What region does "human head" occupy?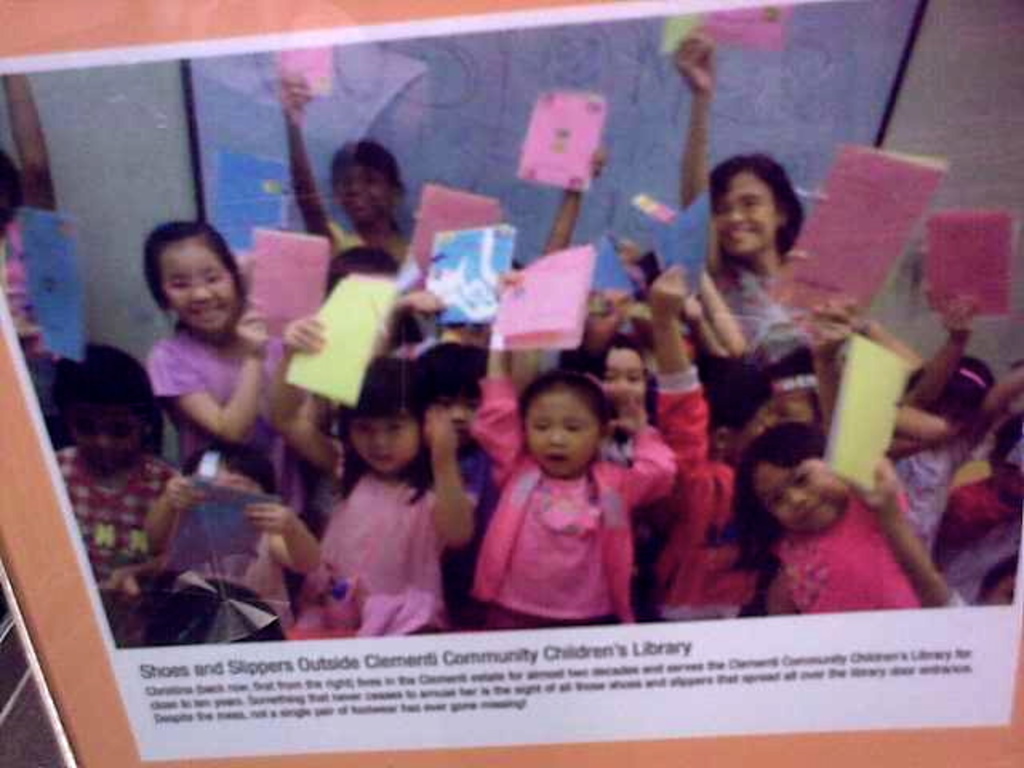
(899,354,1000,422).
